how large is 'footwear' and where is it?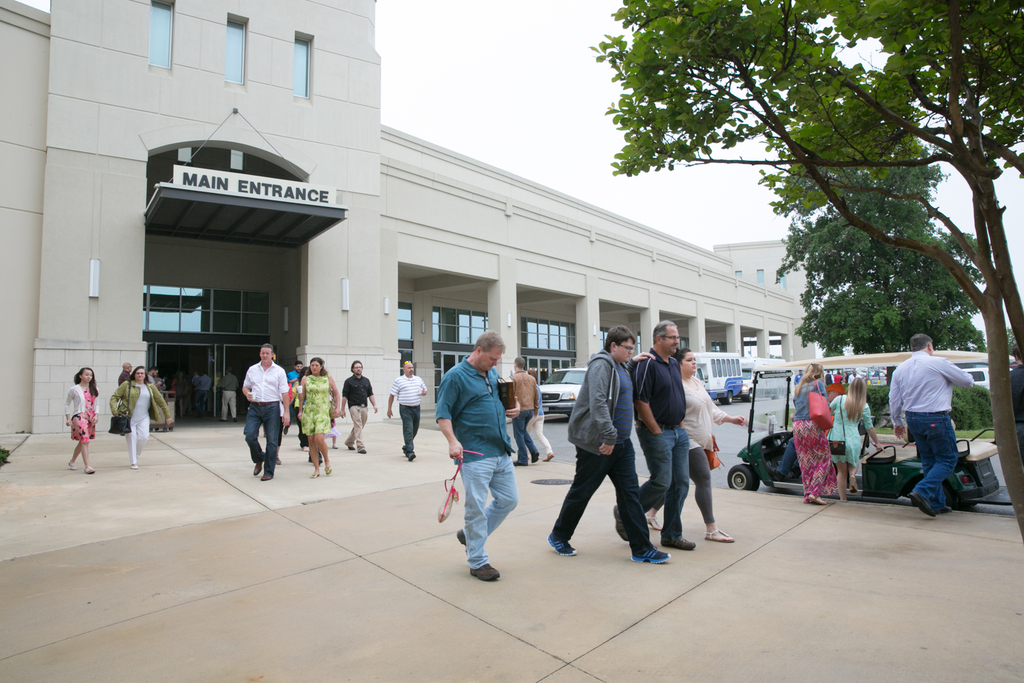
Bounding box: (x1=851, y1=478, x2=857, y2=490).
